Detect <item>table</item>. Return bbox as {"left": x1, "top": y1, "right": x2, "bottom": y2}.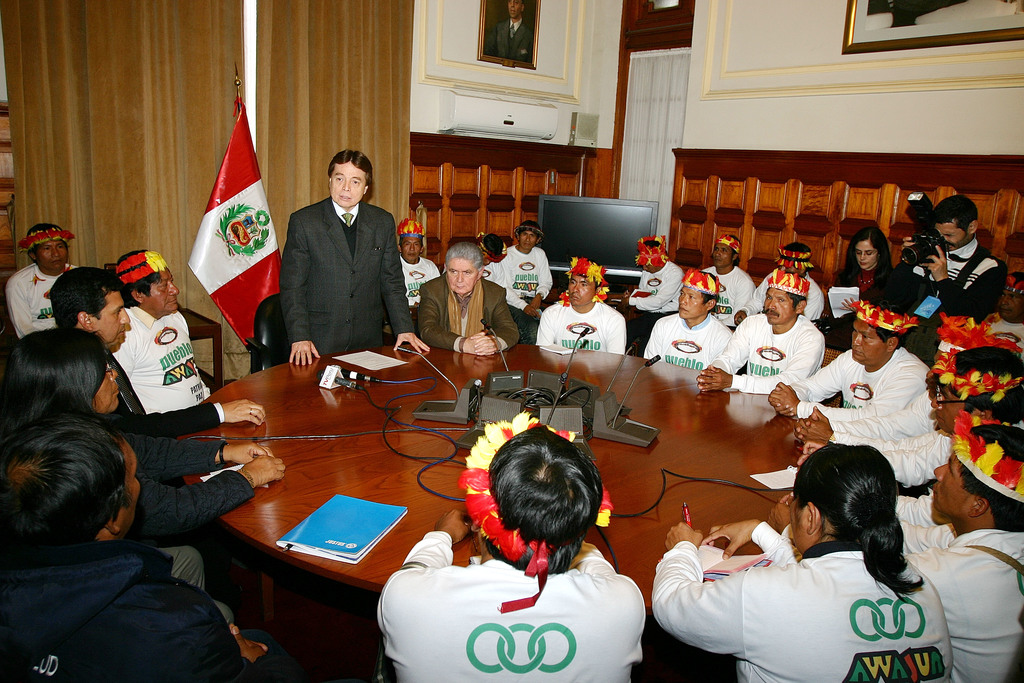
{"left": 174, "top": 336, "right": 849, "bottom": 682}.
